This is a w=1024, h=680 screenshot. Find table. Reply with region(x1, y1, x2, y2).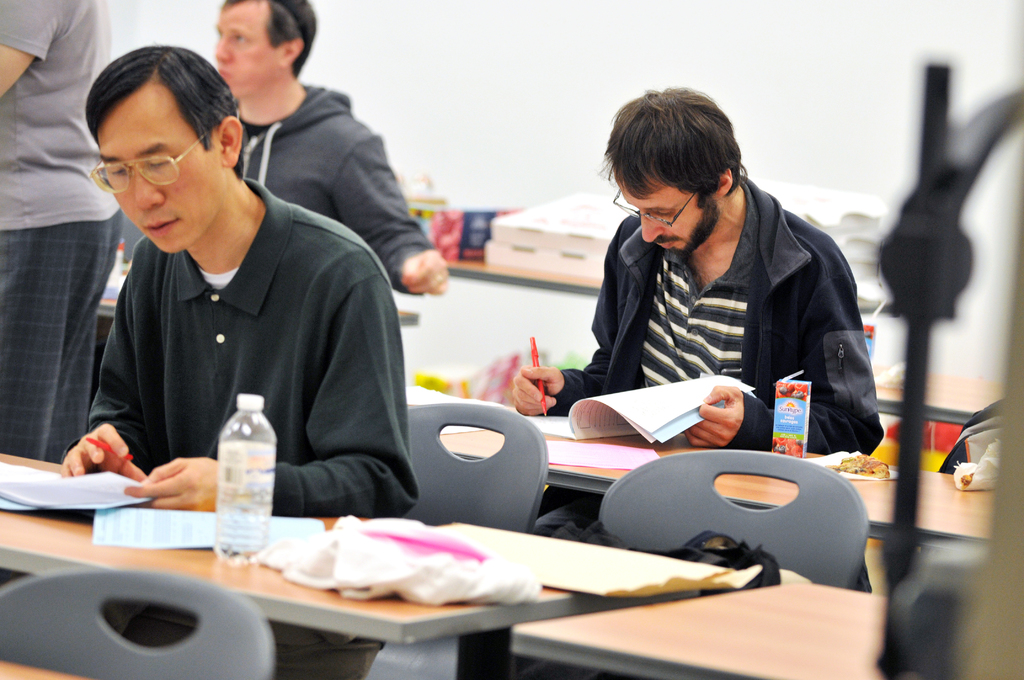
region(505, 574, 917, 679).
